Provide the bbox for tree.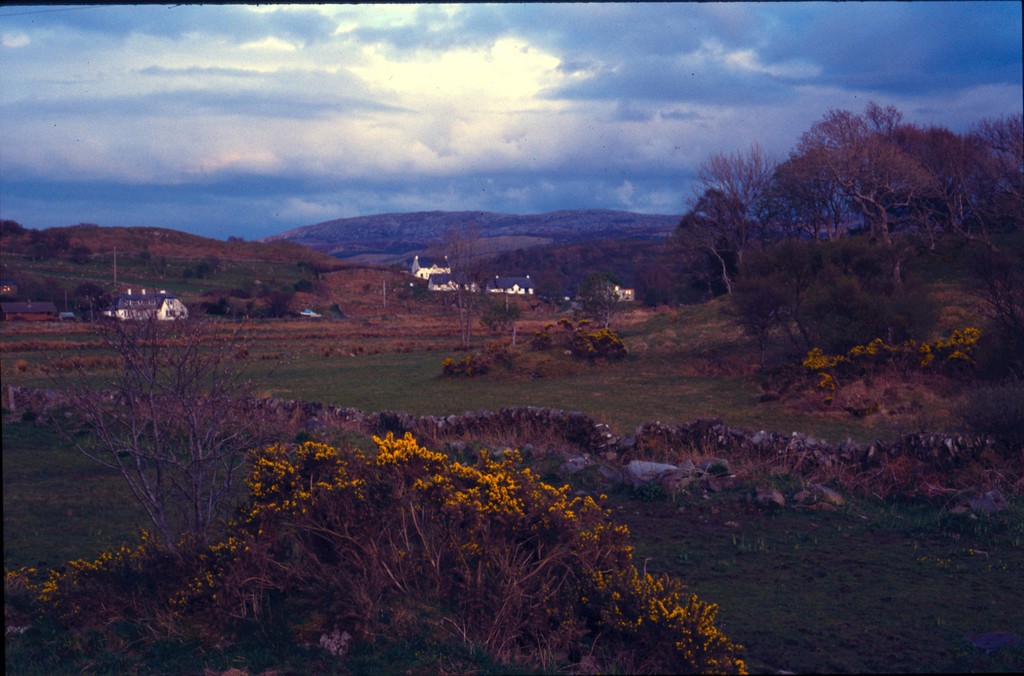
(28,275,298,579).
